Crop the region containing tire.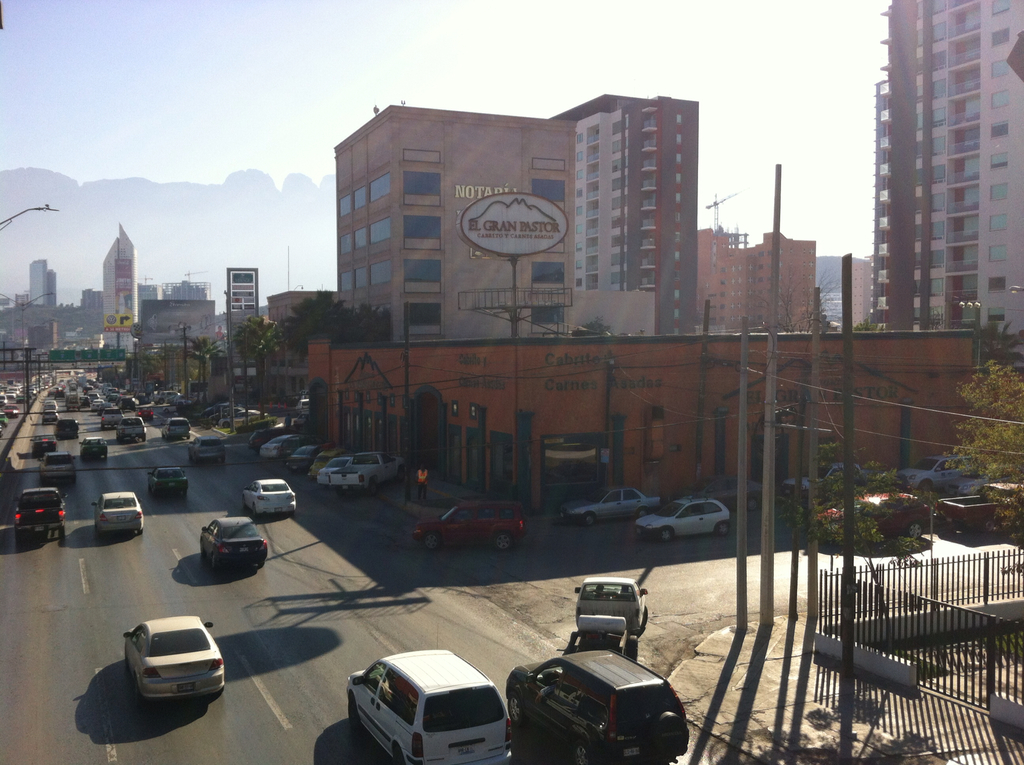
Crop region: (493,529,513,551).
